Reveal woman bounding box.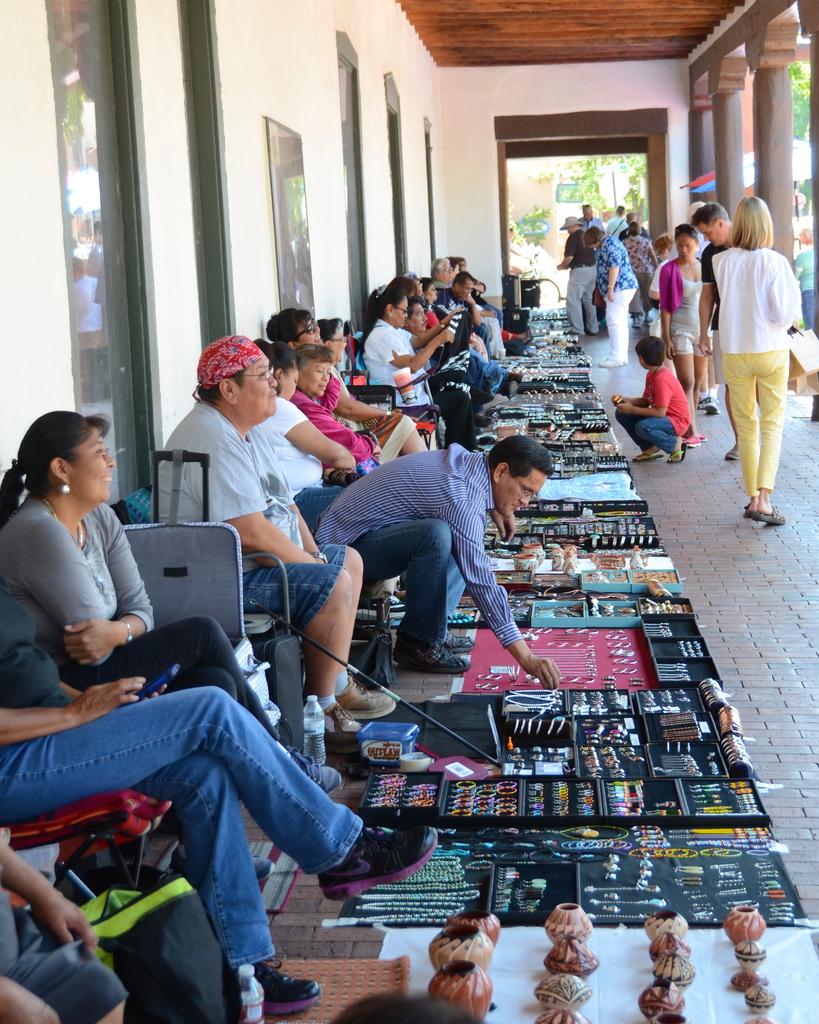
Revealed: (288,344,386,476).
